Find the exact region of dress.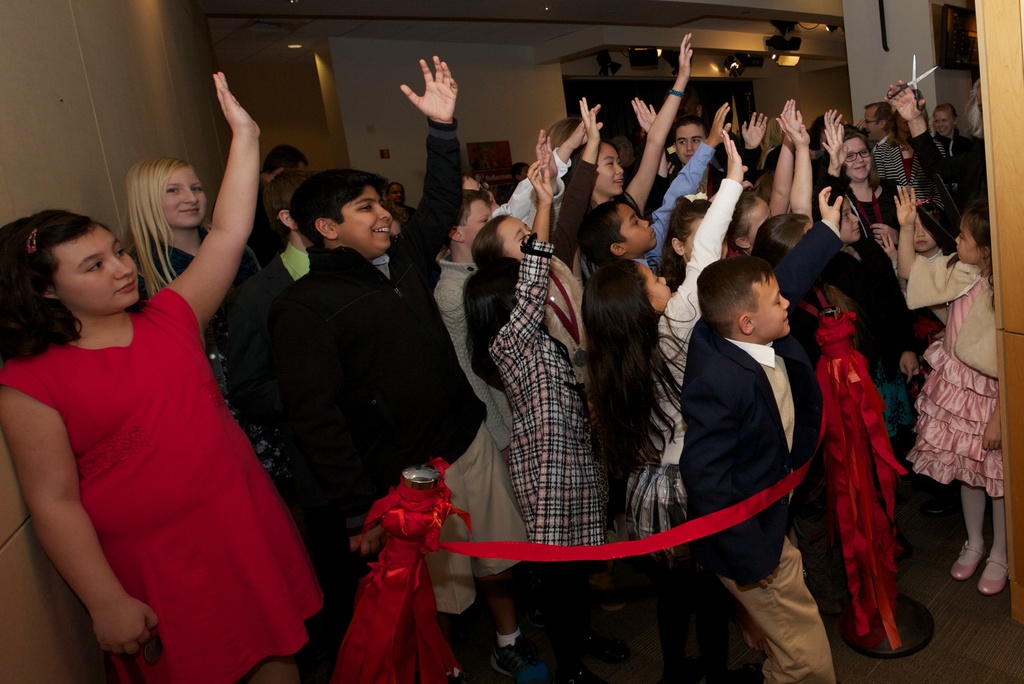
Exact region: rect(492, 233, 611, 546).
